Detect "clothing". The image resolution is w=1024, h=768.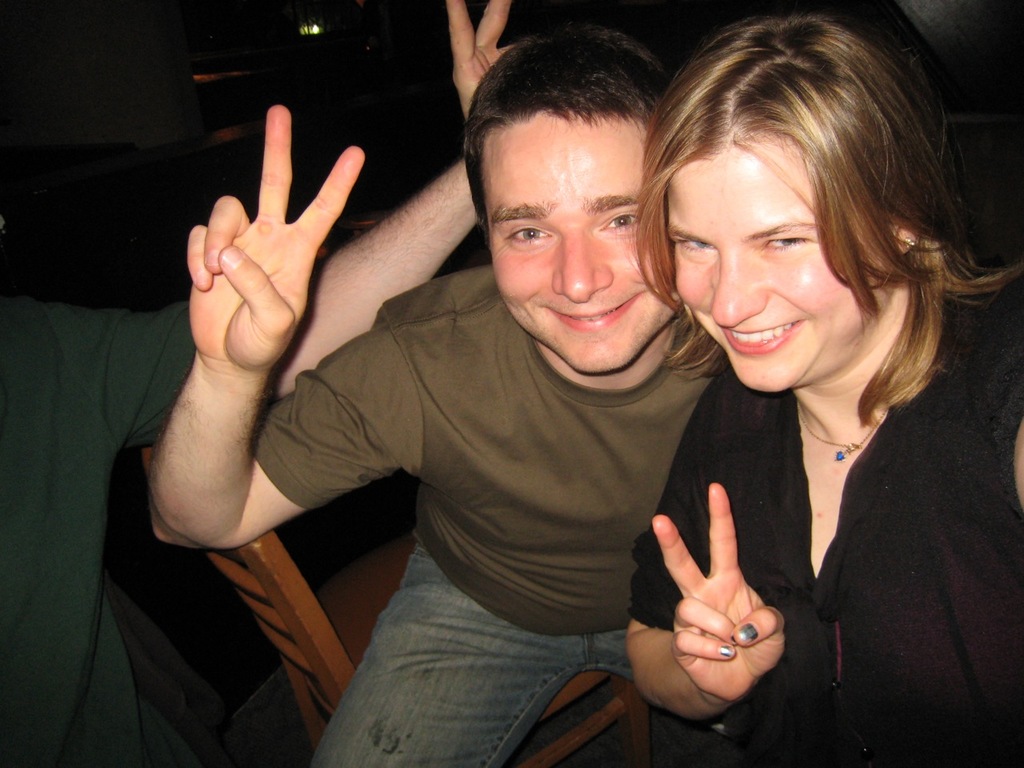
l=247, t=262, r=707, b=767.
